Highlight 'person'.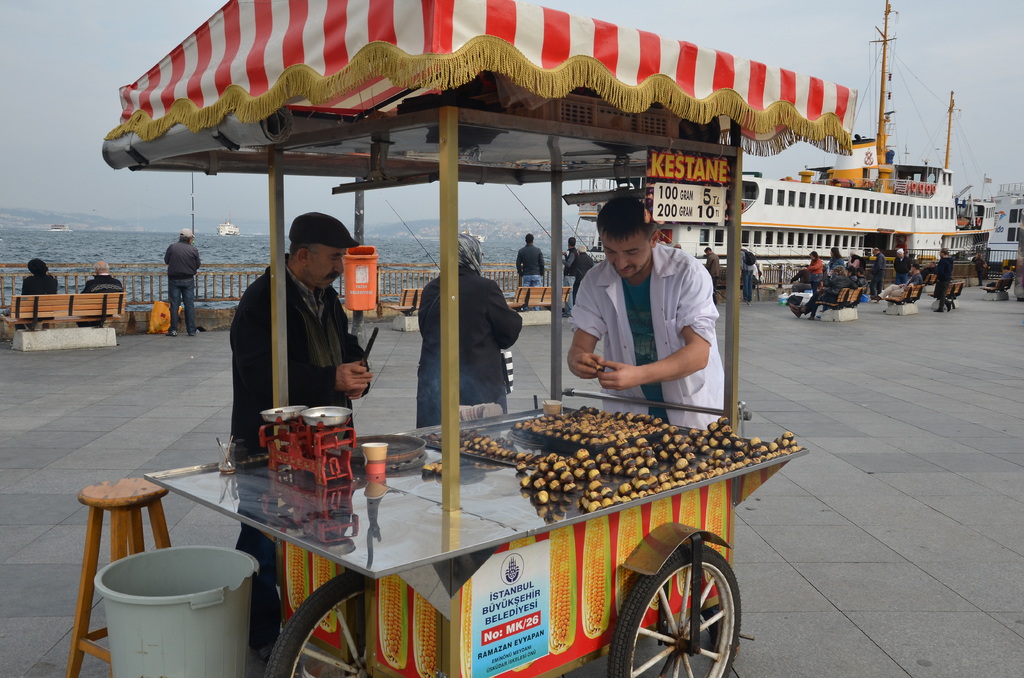
Highlighted region: [x1=822, y1=264, x2=849, y2=302].
